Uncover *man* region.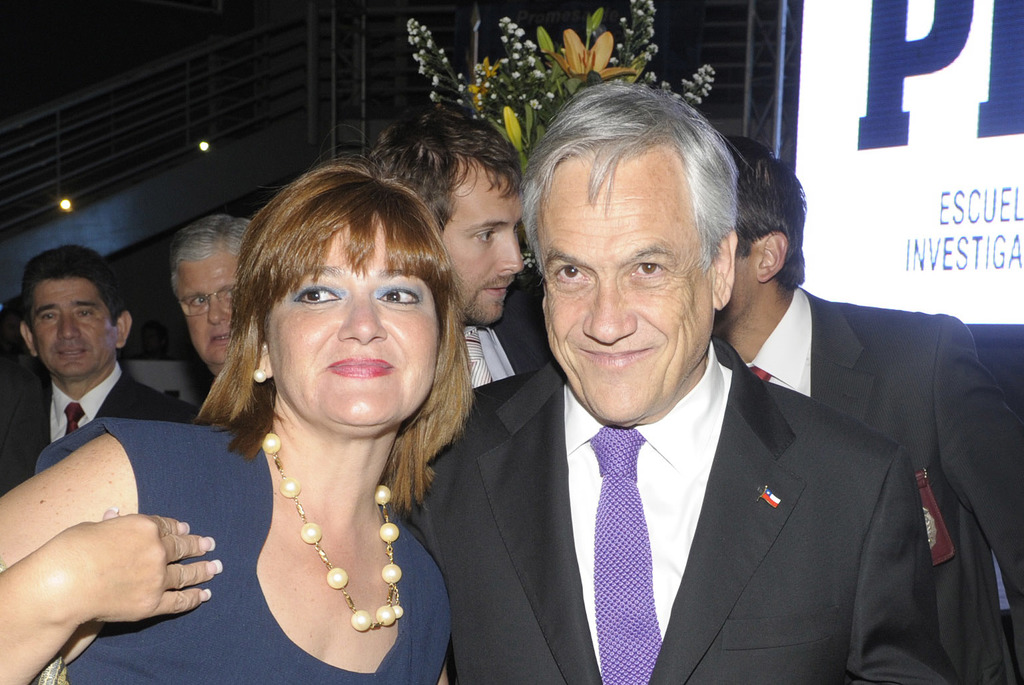
Uncovered: bbox=(365, 105, 553, 390).
